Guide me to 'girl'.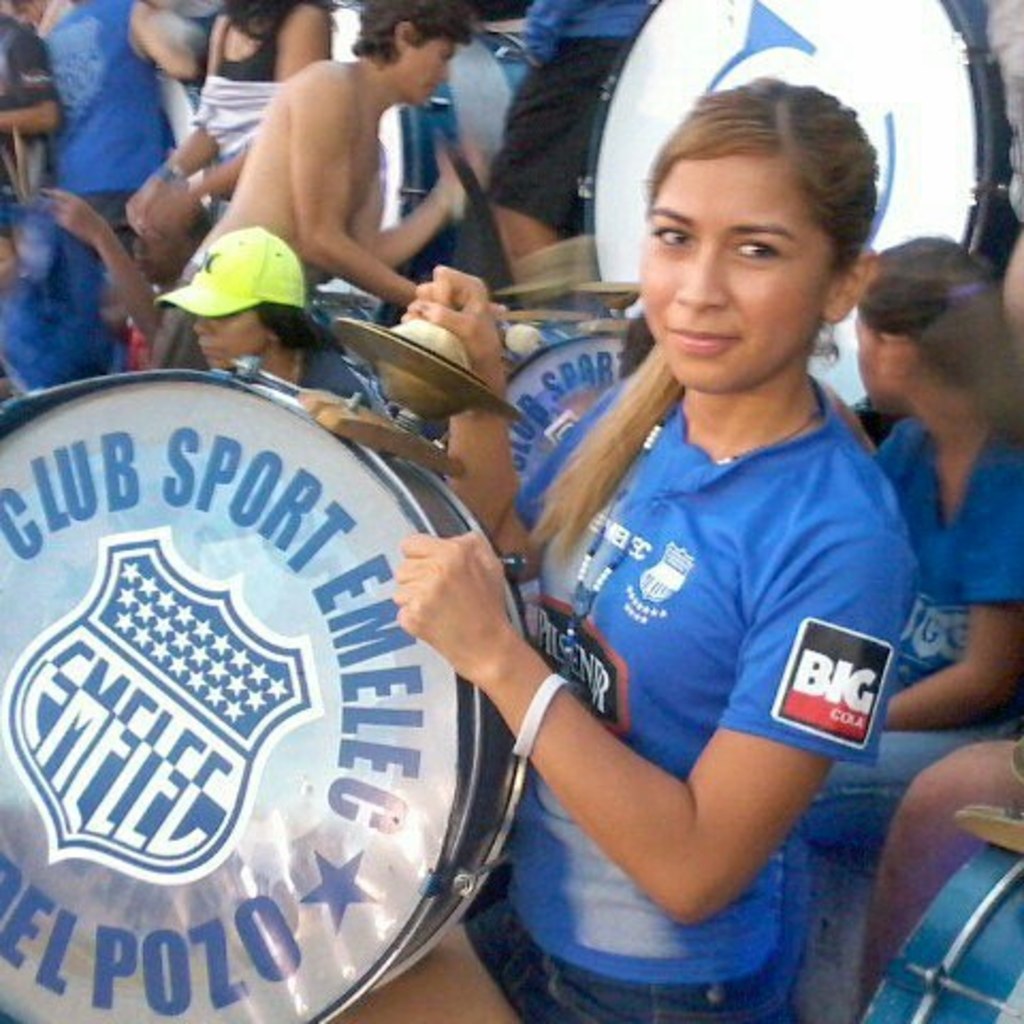
Guidance: box(388, 75, 915, 1022).
